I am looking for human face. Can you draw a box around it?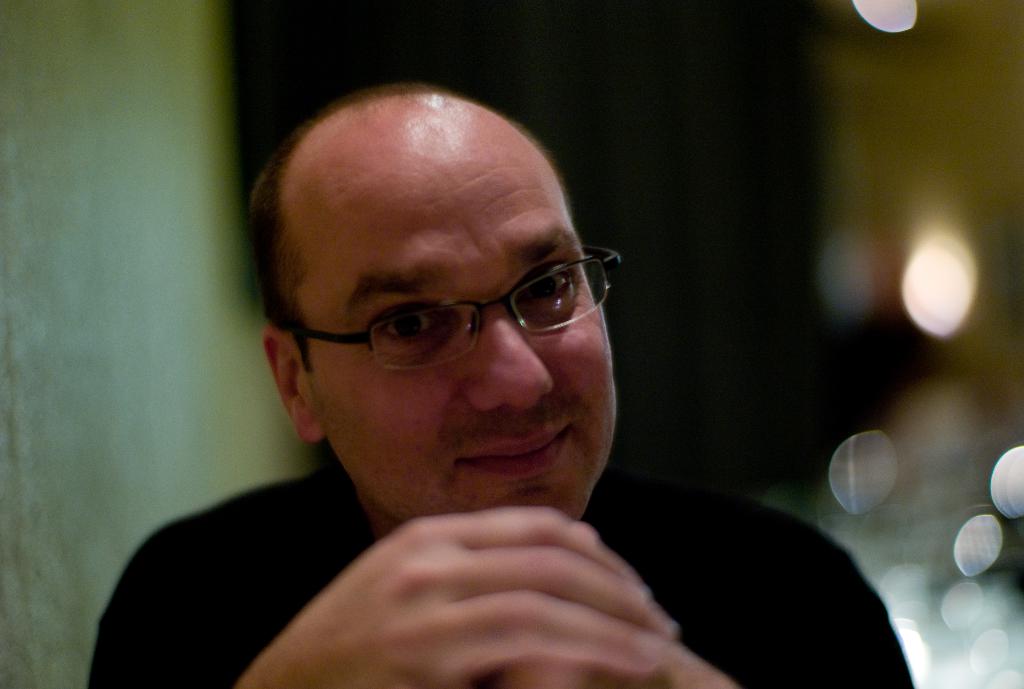
Sure, the bounding box is box(307, 150, 616, 523).
